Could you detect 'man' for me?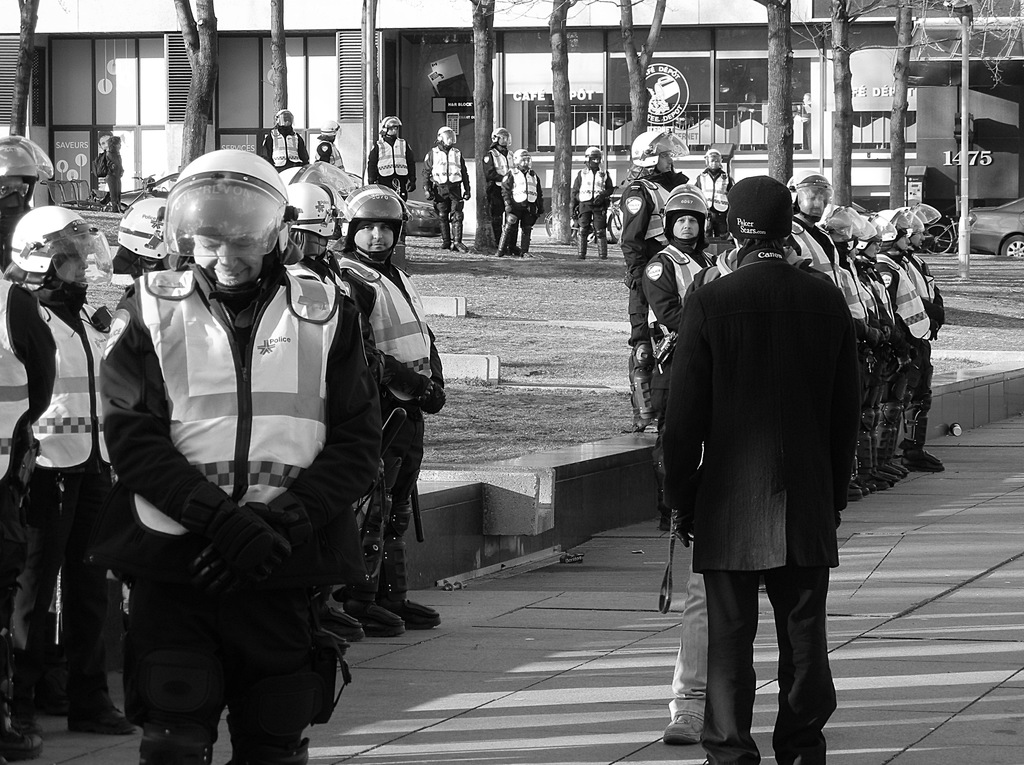
Detection result: (x1=277, y1=168, x2=383, y2=639).
